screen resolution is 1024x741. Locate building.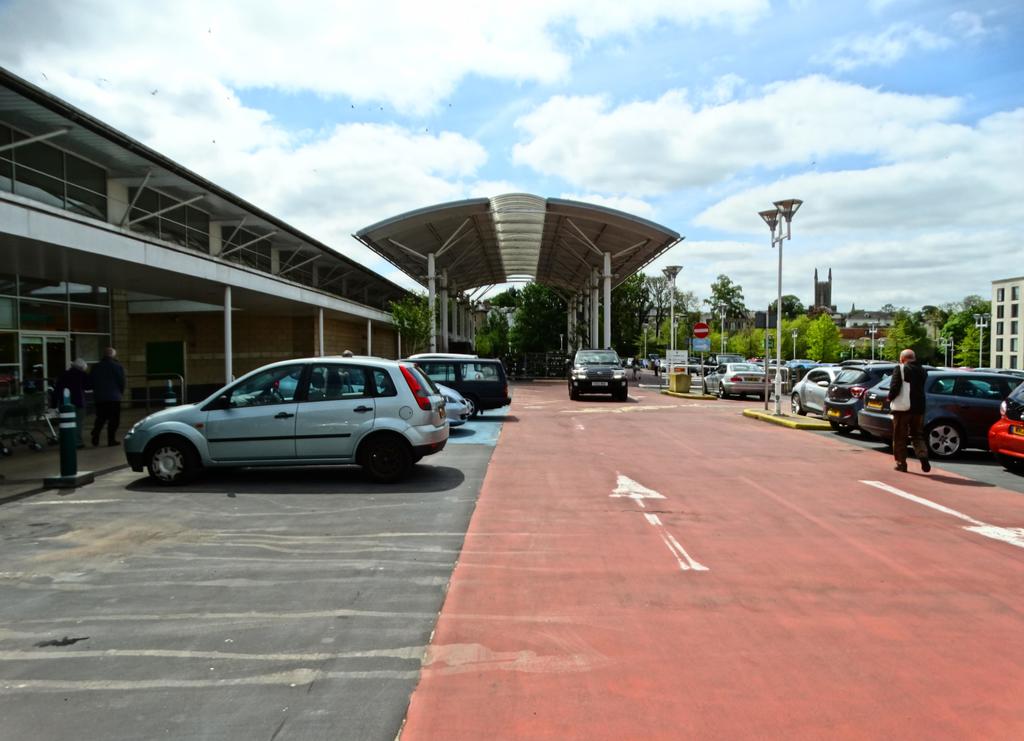
BBox(0, 63, 501, 464).
